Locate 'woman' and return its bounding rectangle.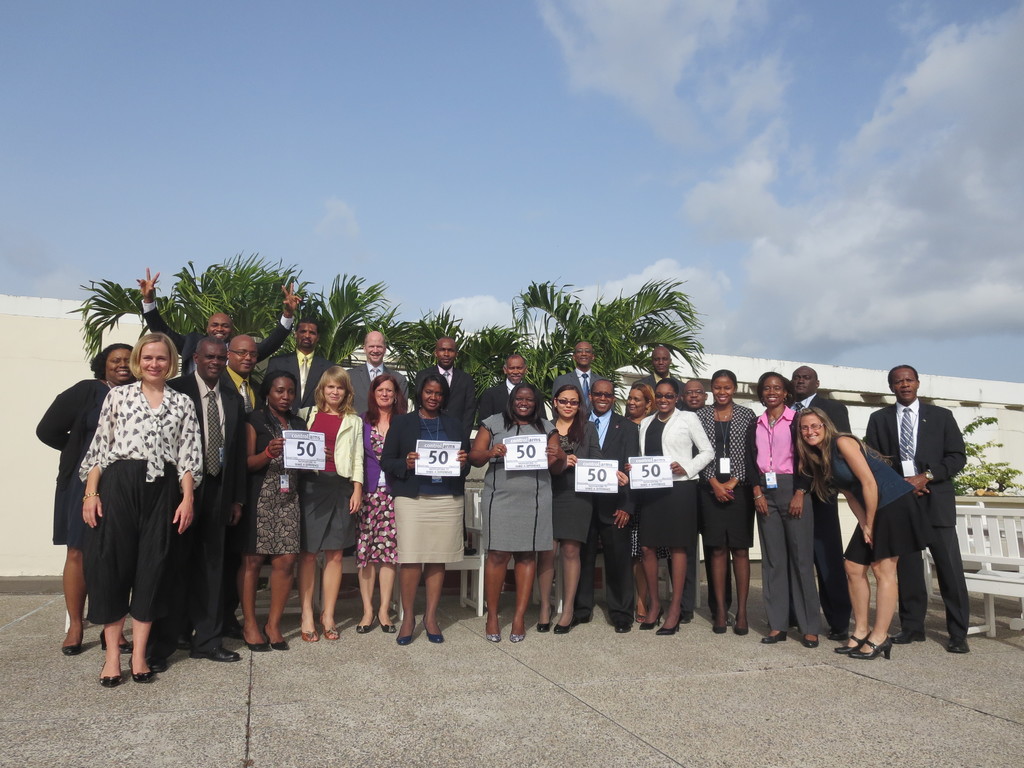
left=743, top=371, right=820, bottom=648.
